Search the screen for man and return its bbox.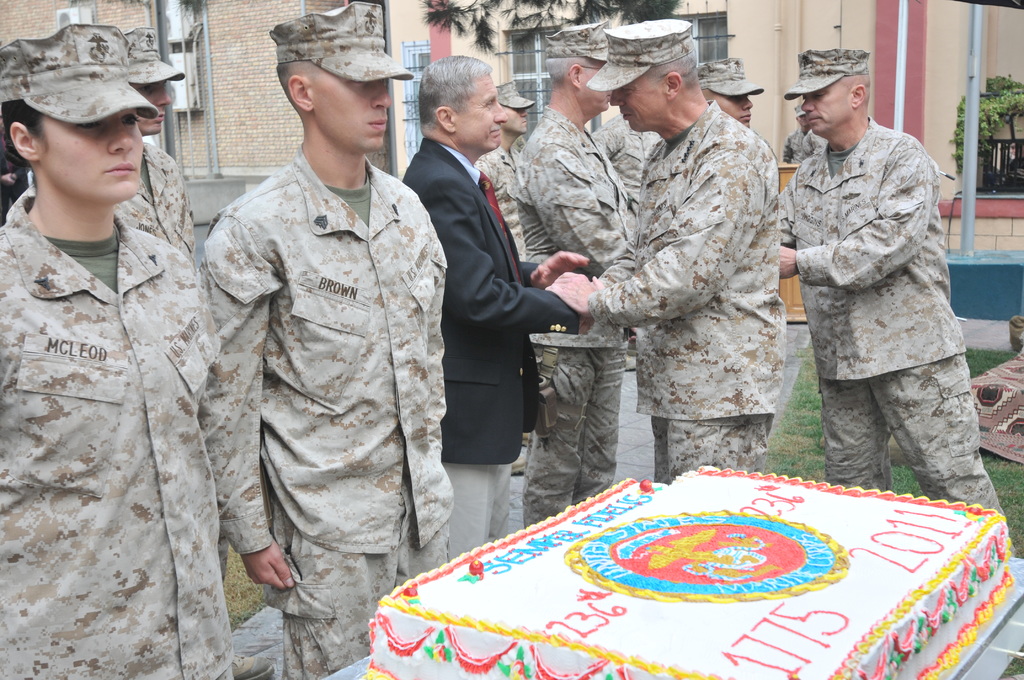
Found: 703/58/755/125.
